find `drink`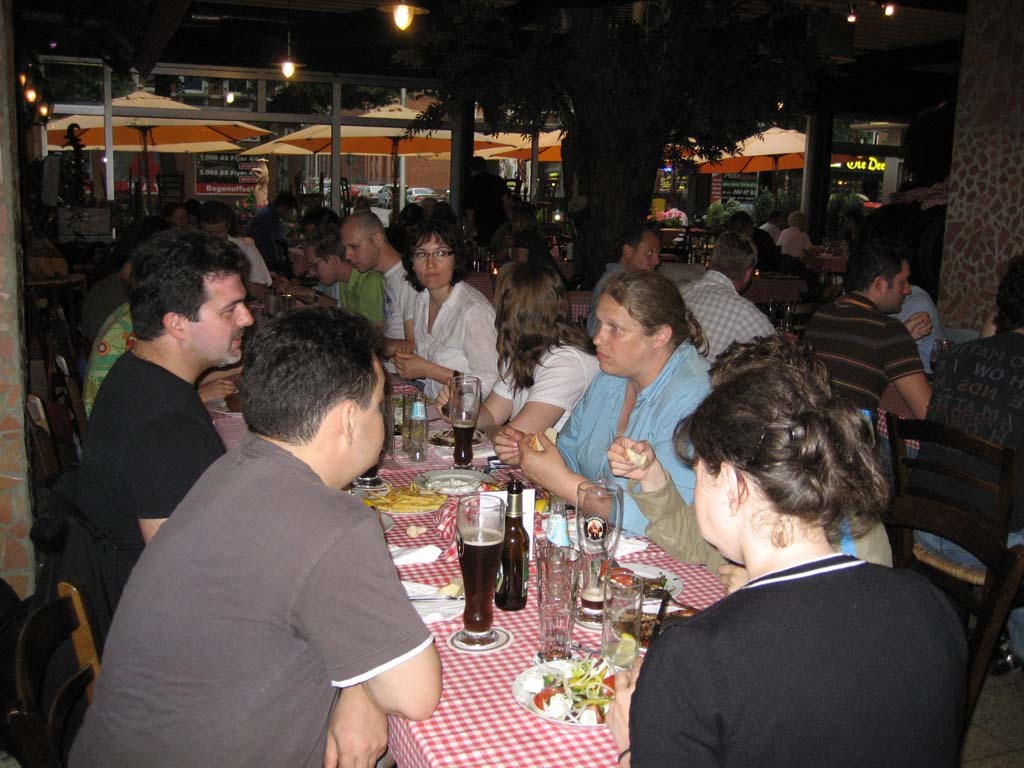
{"x1": 579, "y1": 585, "x2": 611, "y2": 615}
